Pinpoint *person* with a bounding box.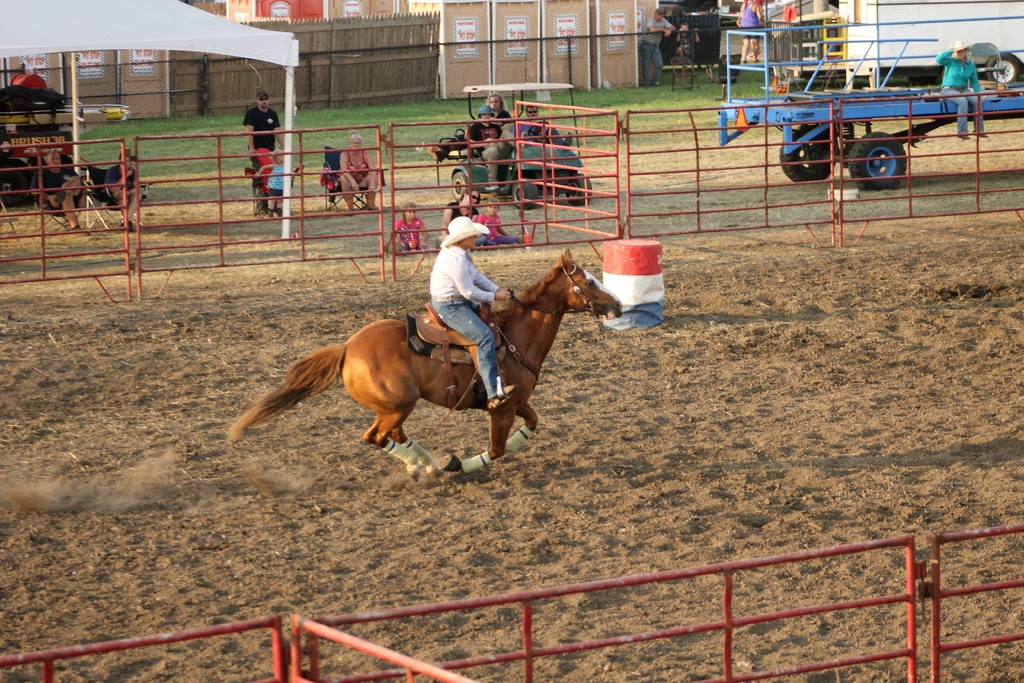
[339, 131, 378, 218].
